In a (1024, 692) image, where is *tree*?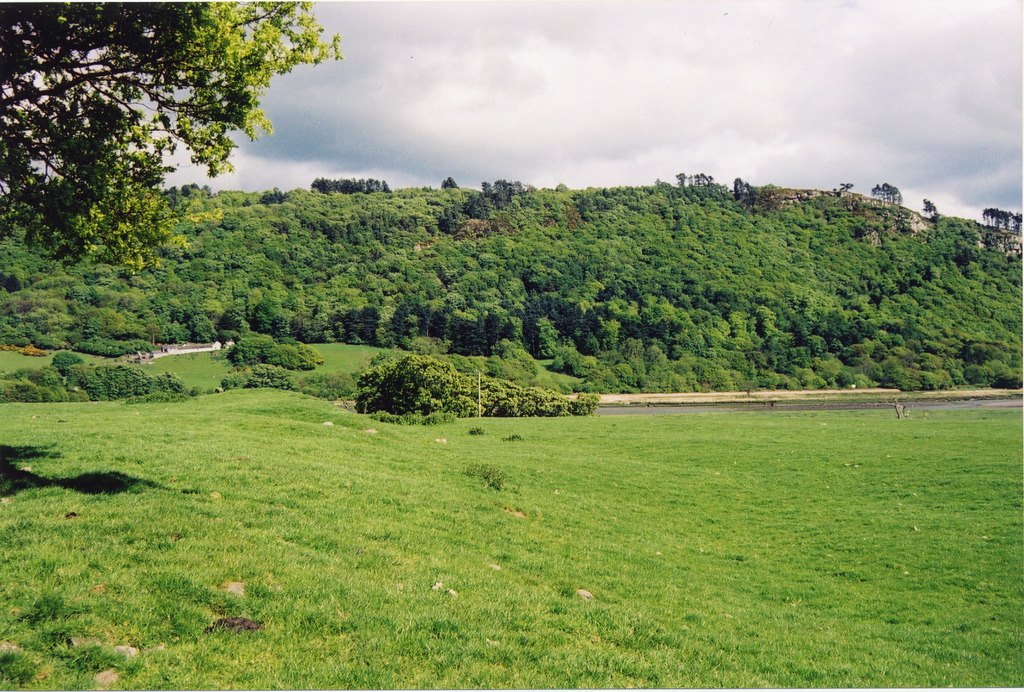
crop(66, 298, 140, 356).
